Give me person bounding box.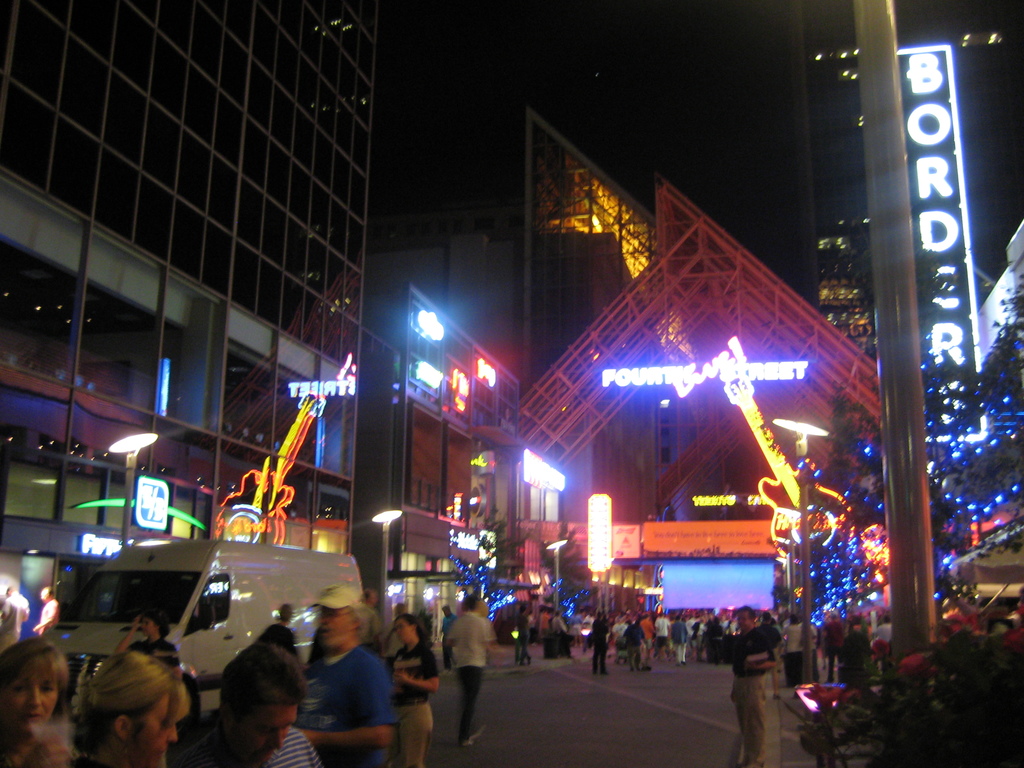
box(256, 595, 301, 656).
